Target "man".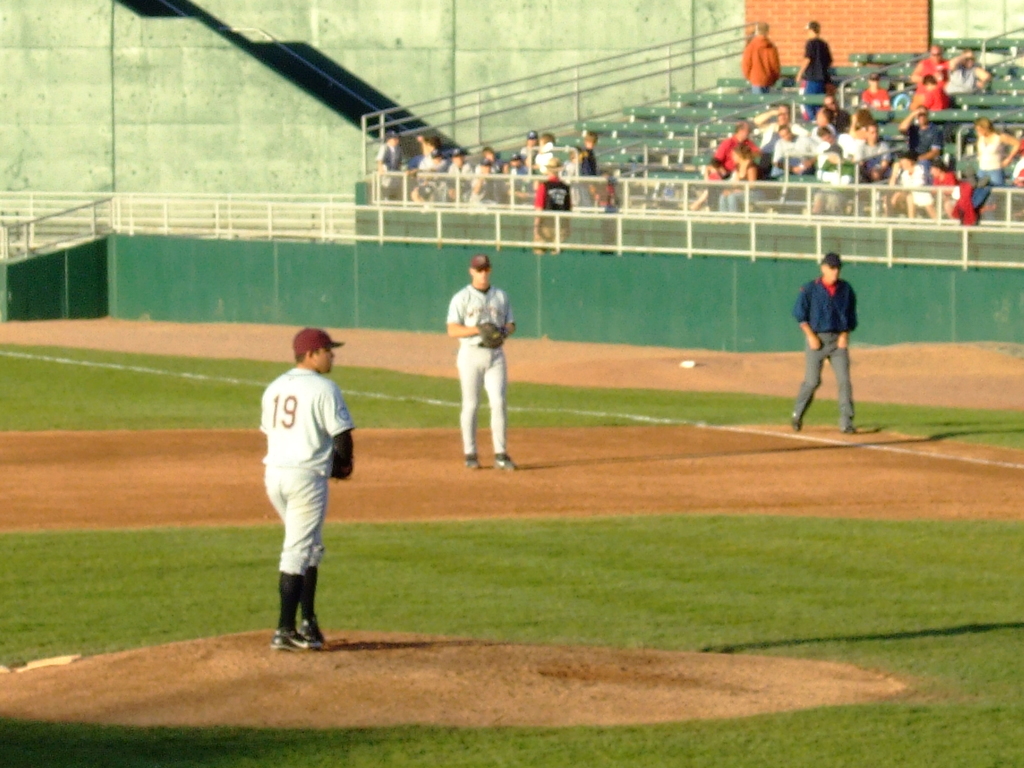
Target region: 925,79,943,106.
